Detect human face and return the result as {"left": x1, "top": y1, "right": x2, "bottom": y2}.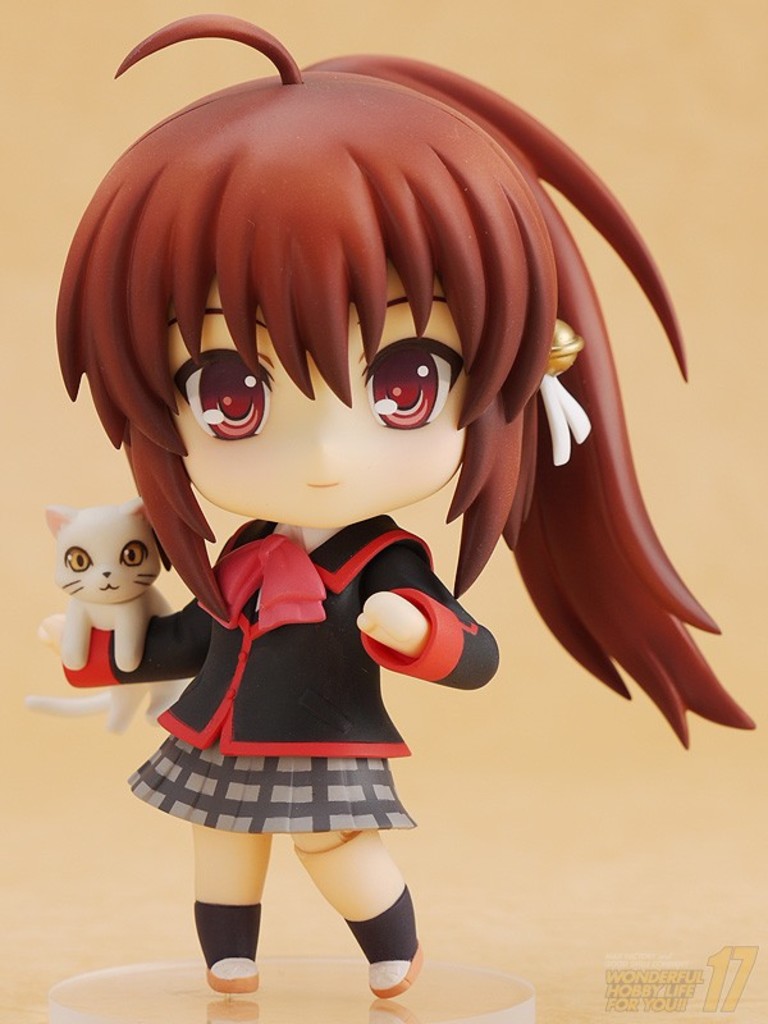
{"left": 161, "top": 260, "right": 466, "bottom": 524}.
